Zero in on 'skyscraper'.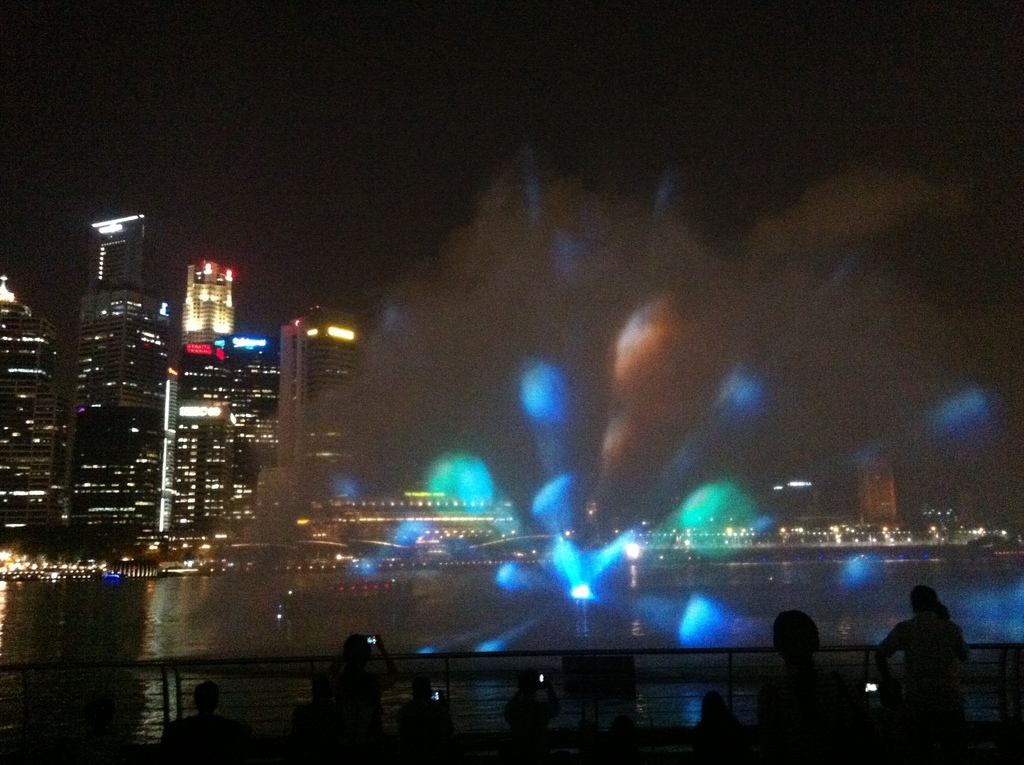
Zeroed in: [left=68, top=286, right=170, bottom=545].
